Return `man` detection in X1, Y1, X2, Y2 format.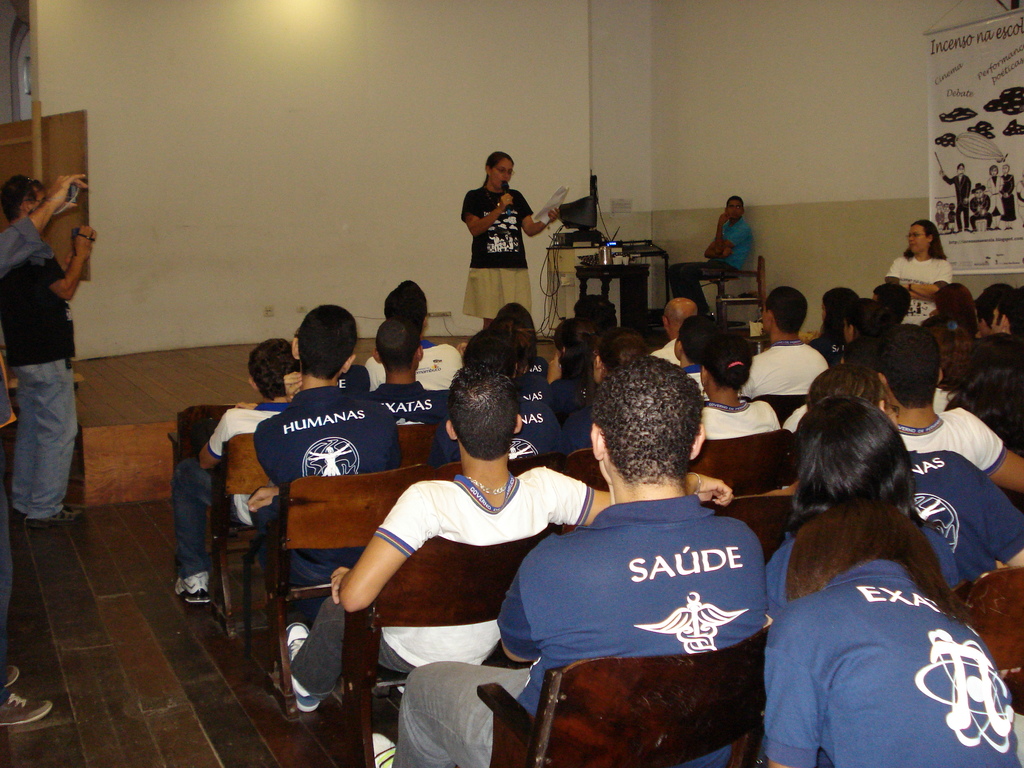
564, 294, 627, 332.
